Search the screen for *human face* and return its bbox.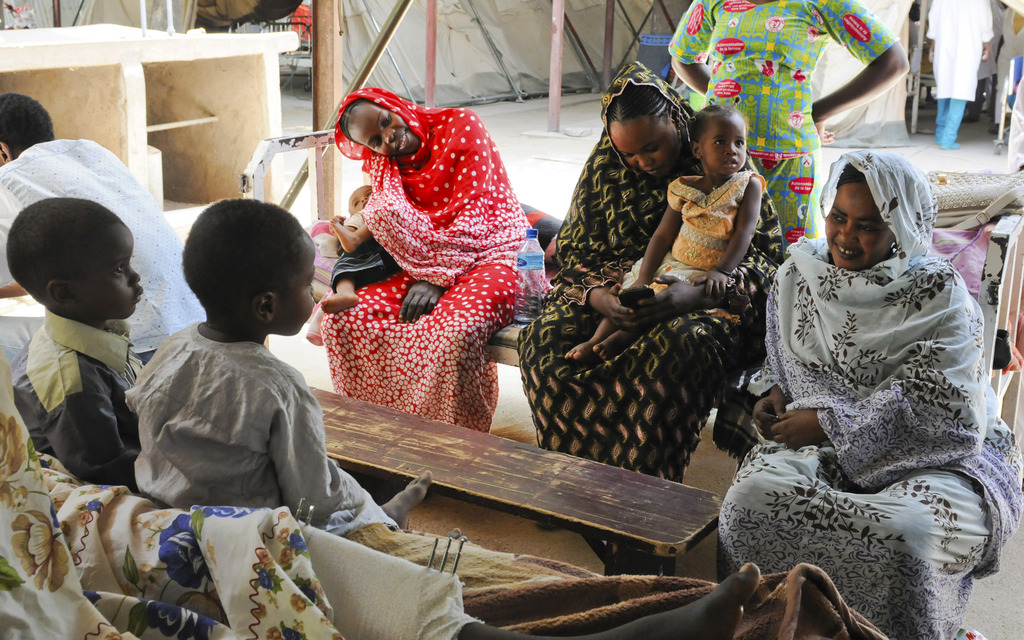
Found: select_region(350, 183, 374, 212).
